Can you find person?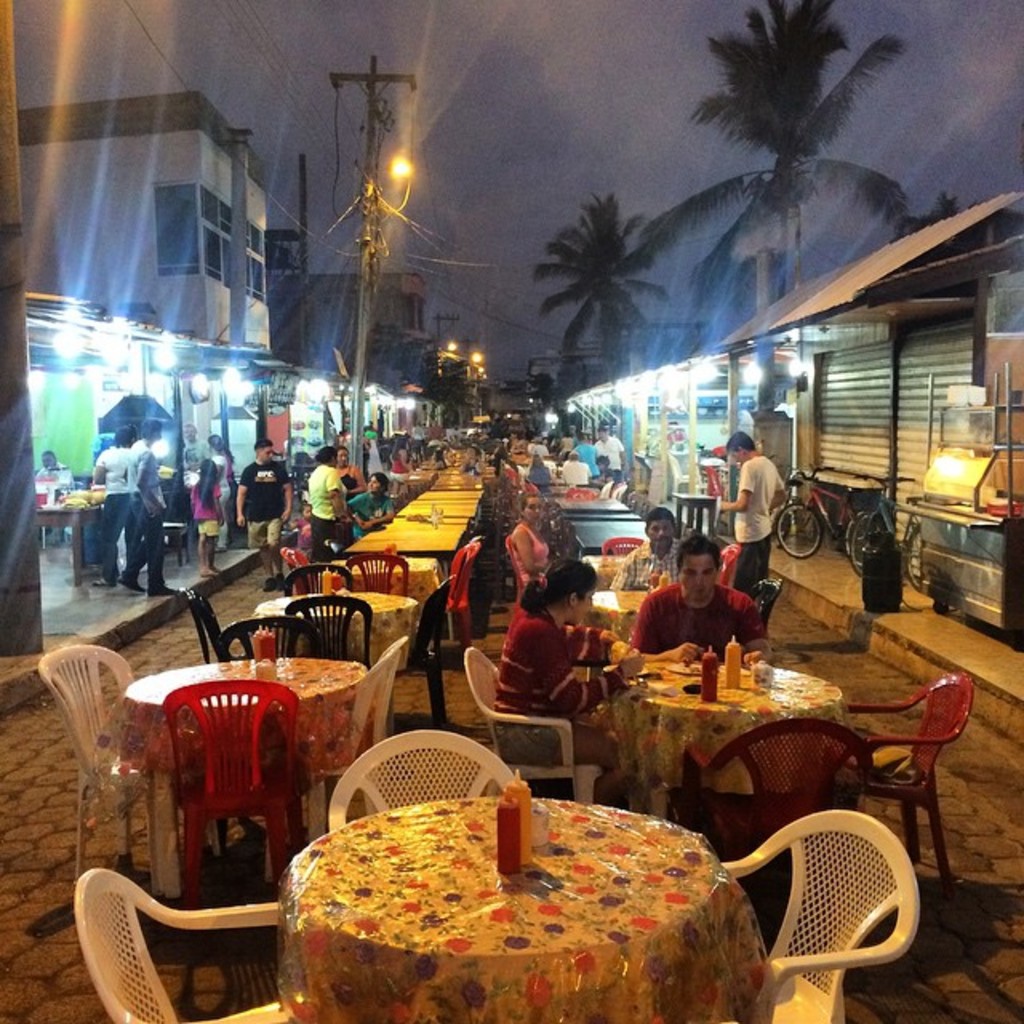
Yes, bounding box: [30, 448, 80, 555].
